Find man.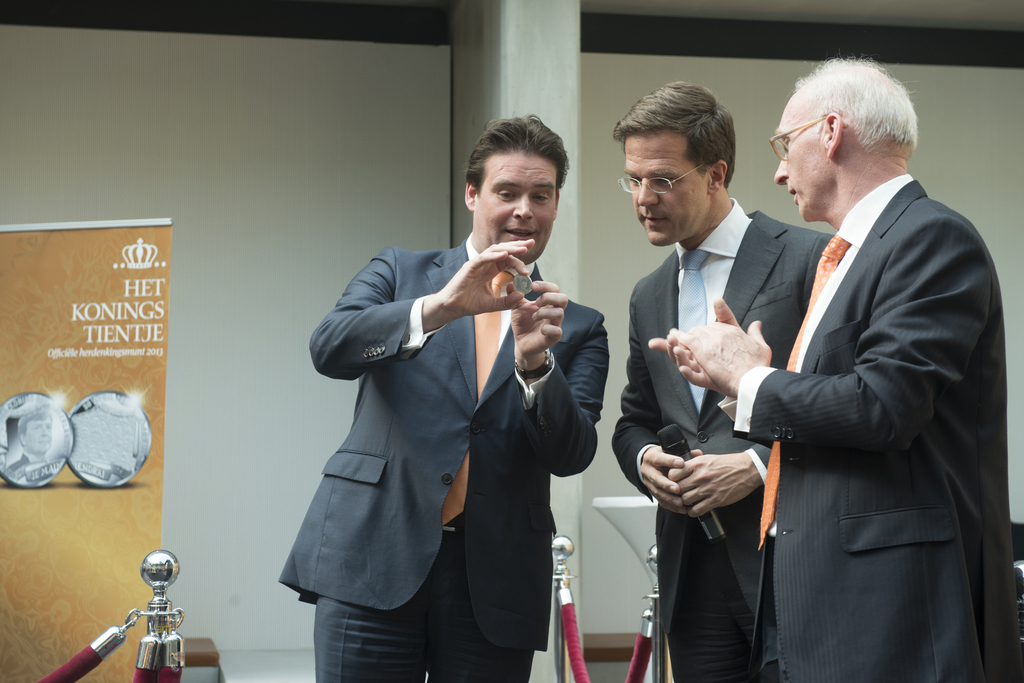
locate(1, 406, 52, 483).
